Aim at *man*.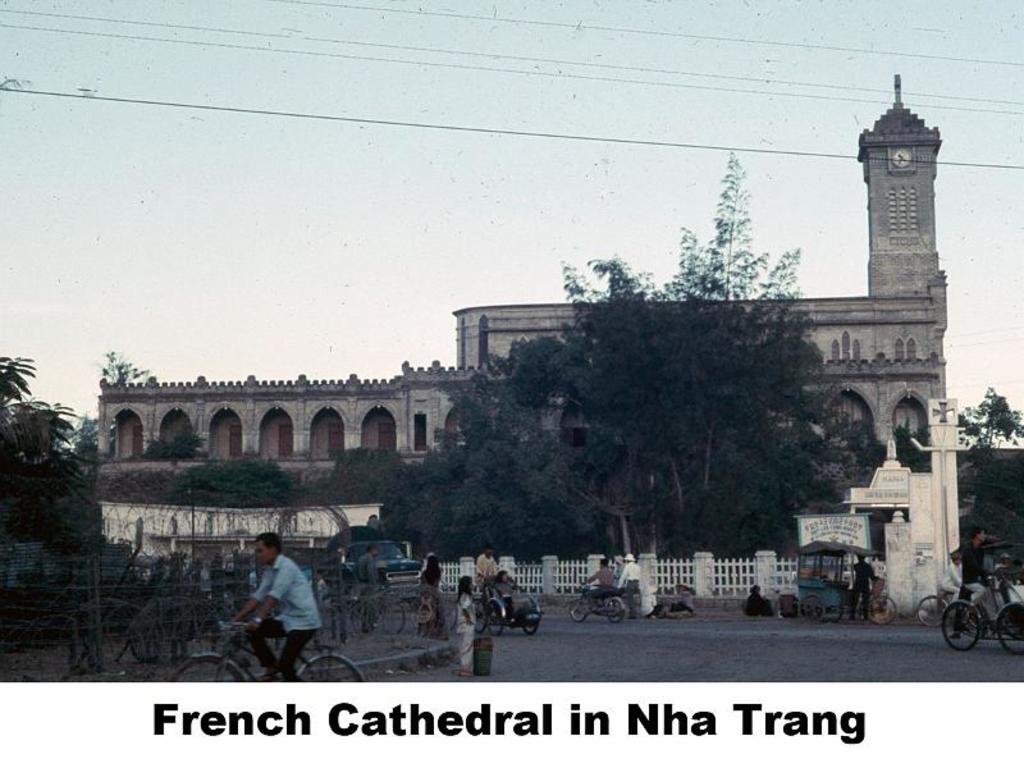
Aimed at 221:536:325:687.
